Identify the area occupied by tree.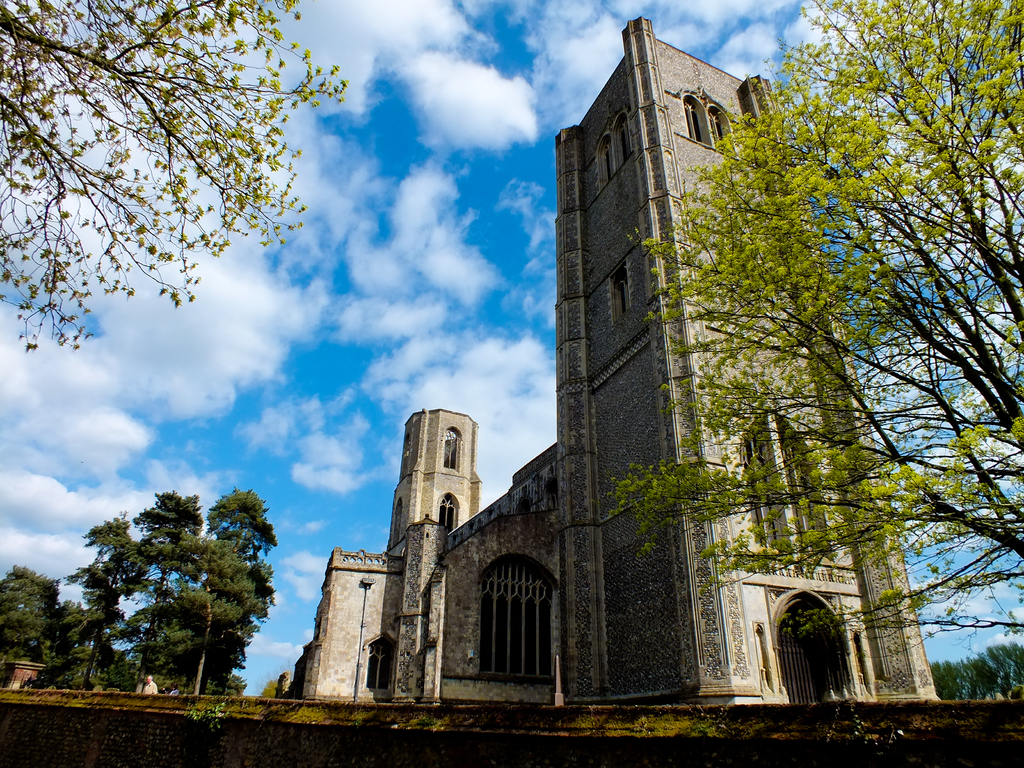
Area: [643,19,1004,703].
